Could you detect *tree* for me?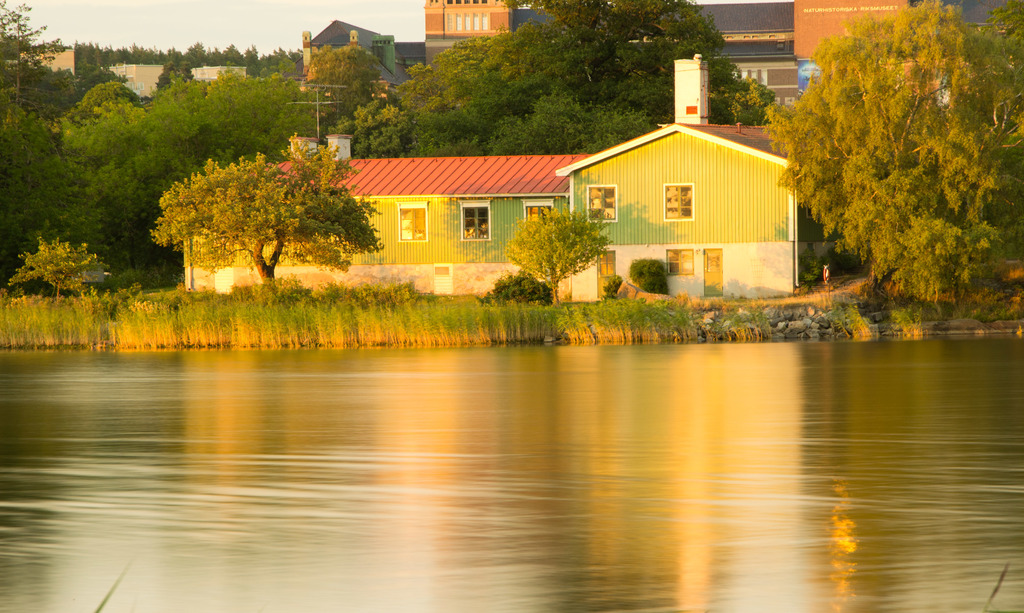
Detection result: (x1=0, y1=0, x2=758, y2=297).
